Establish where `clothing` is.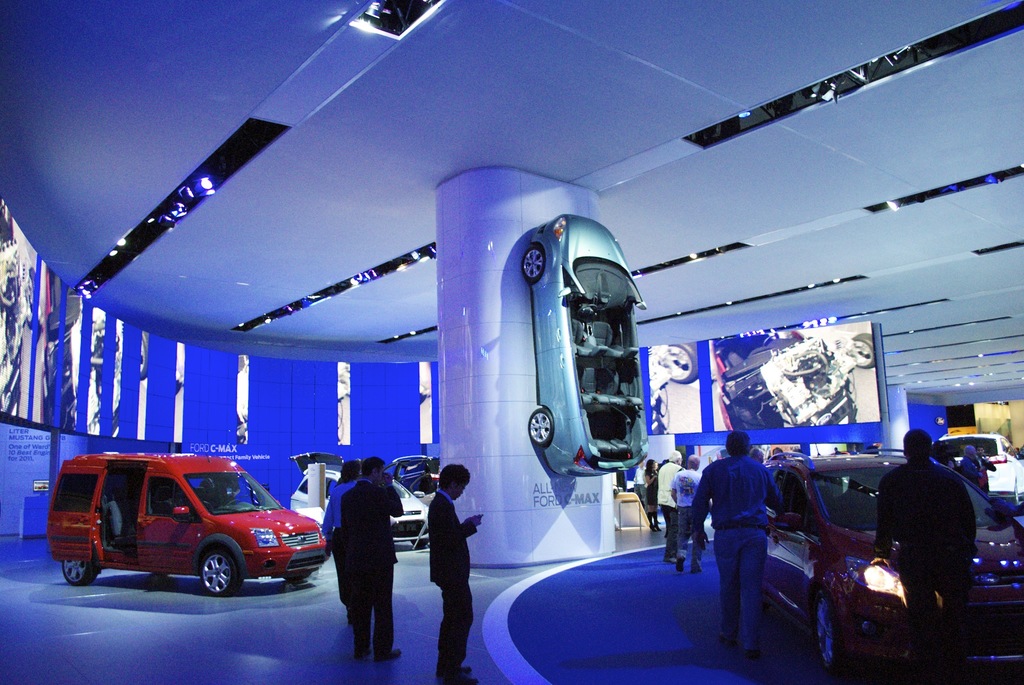
Established at 690 455 783 643.
